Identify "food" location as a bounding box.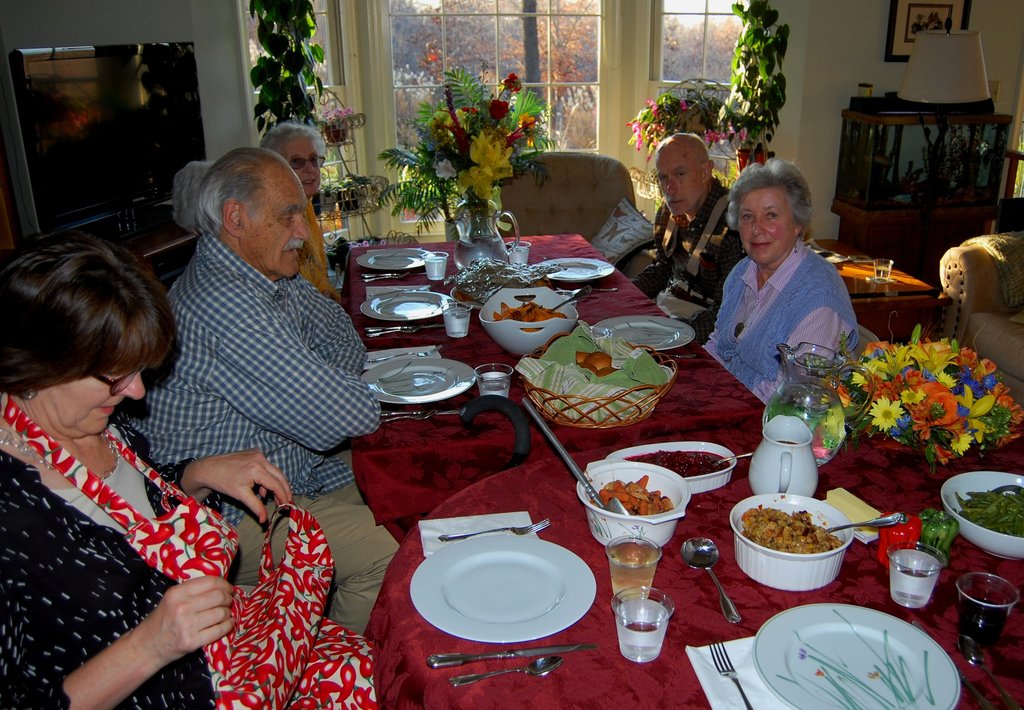
622:449:730:481.
